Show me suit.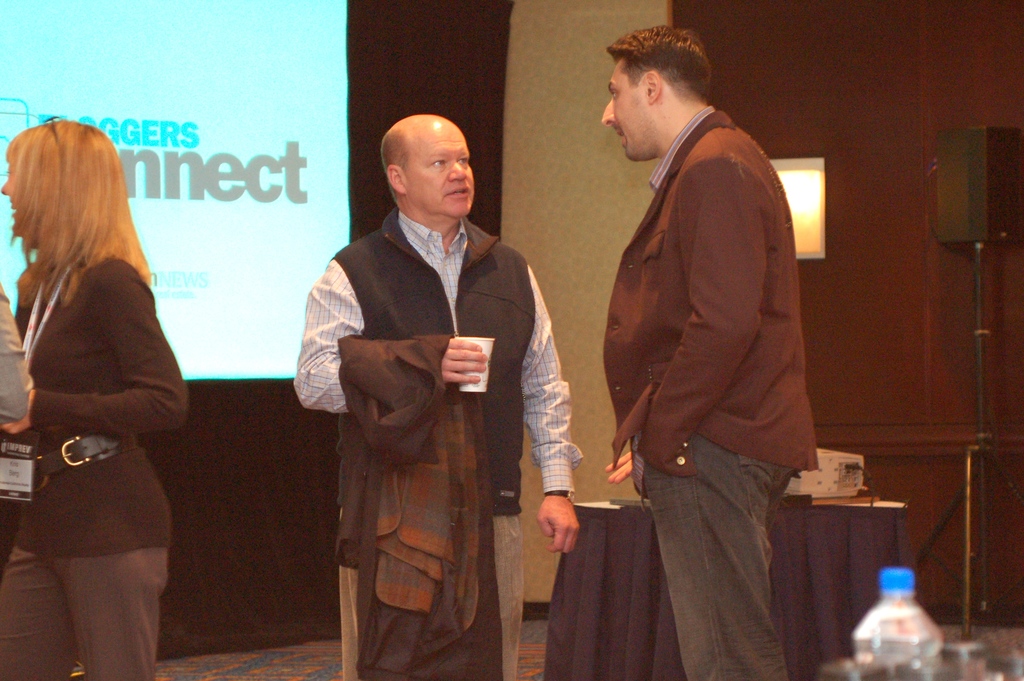
suit is here: bbox=[600, 109, 822, 479].
